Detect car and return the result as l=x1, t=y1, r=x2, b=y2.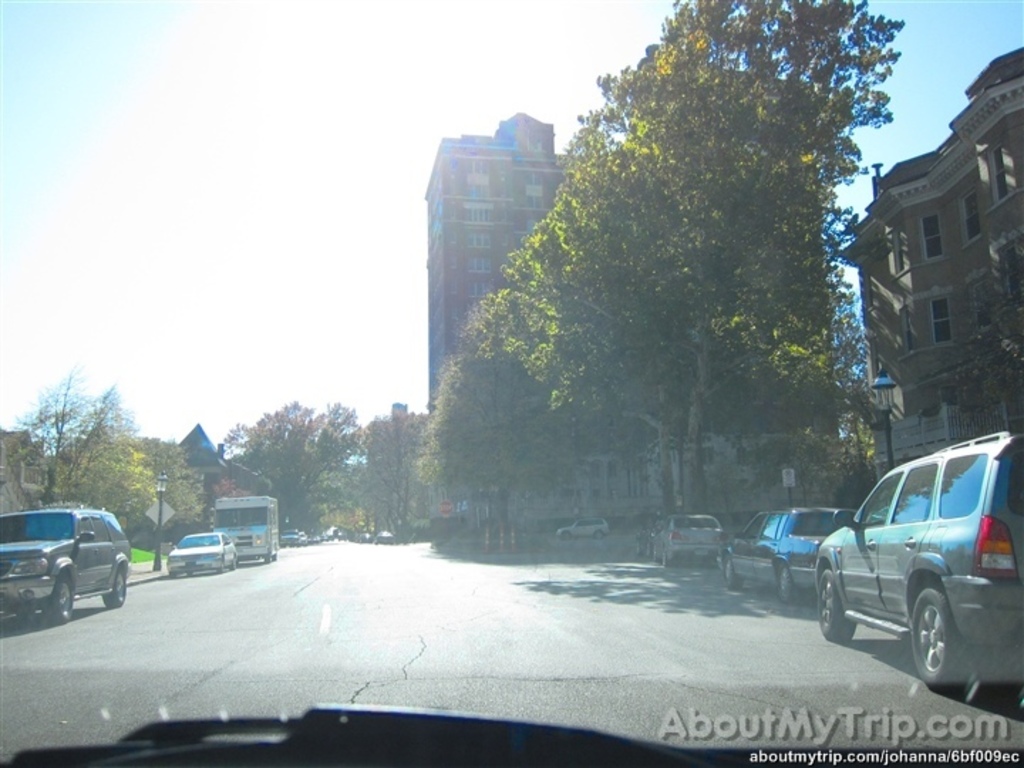
l=555, t=519, r=612, b=538.
